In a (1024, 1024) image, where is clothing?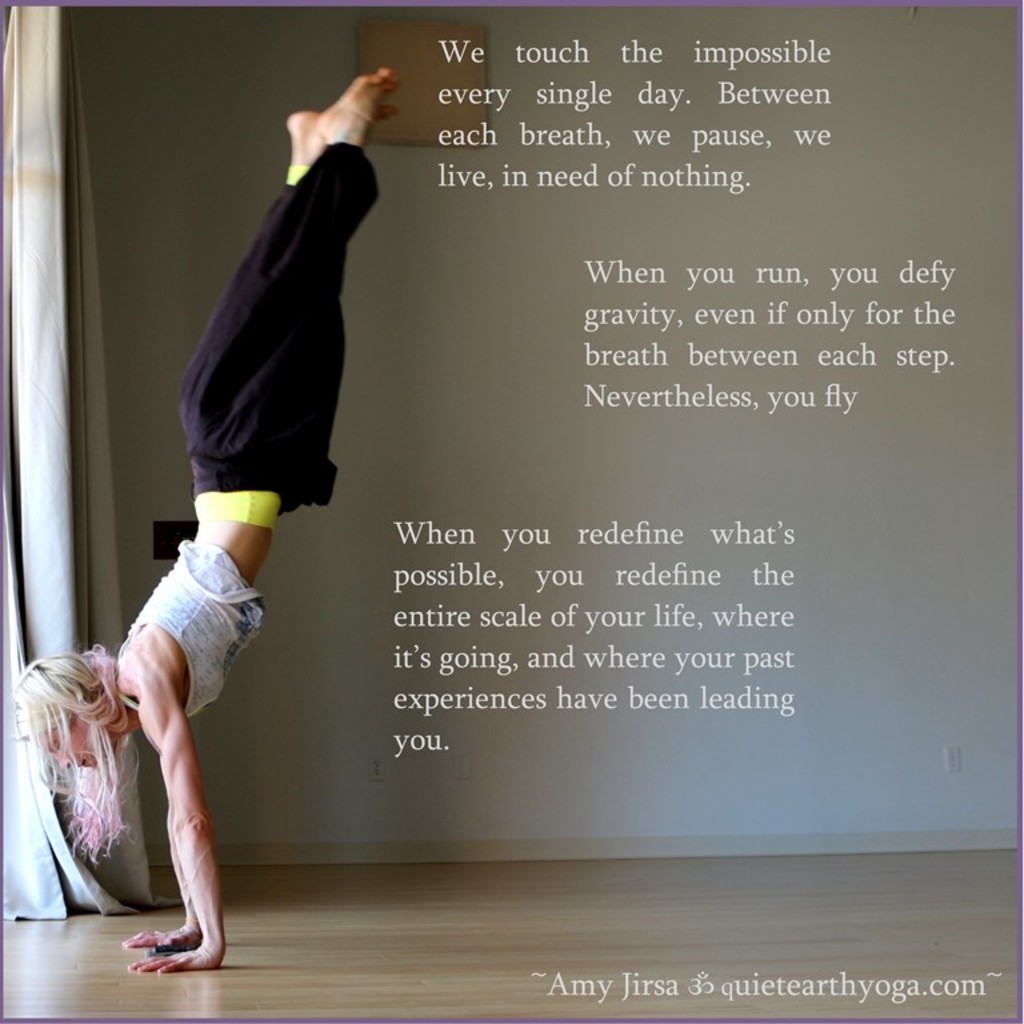
locate(132, 100, 377, 713).
